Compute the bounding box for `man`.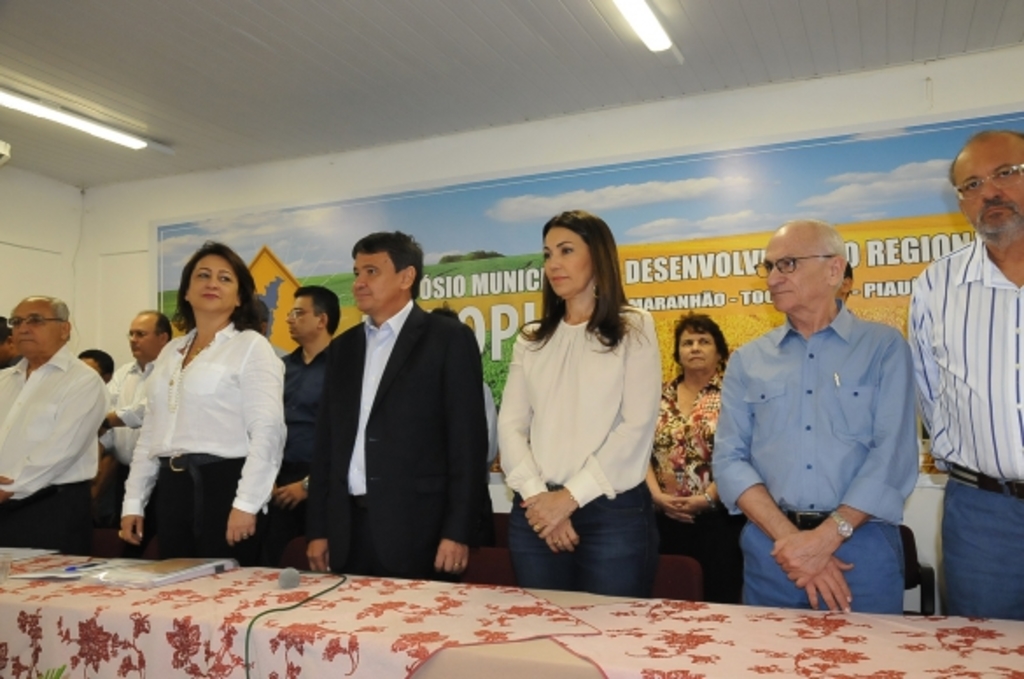
[x1=714, y1=215, x2=931, y2=609].
